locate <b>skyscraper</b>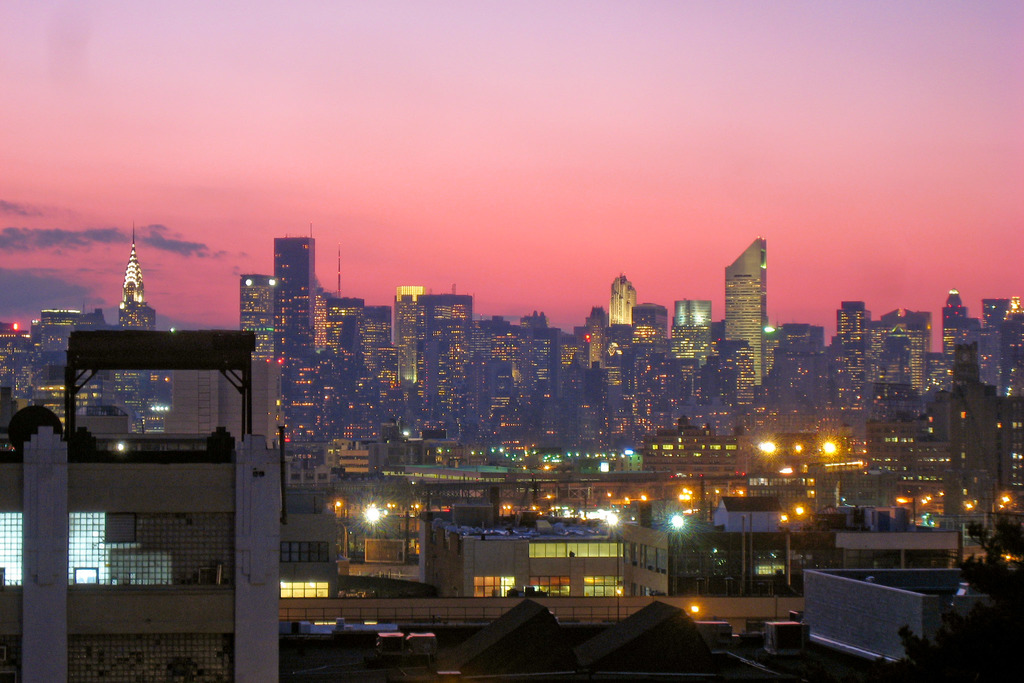
[725, 240, 773, 383]
